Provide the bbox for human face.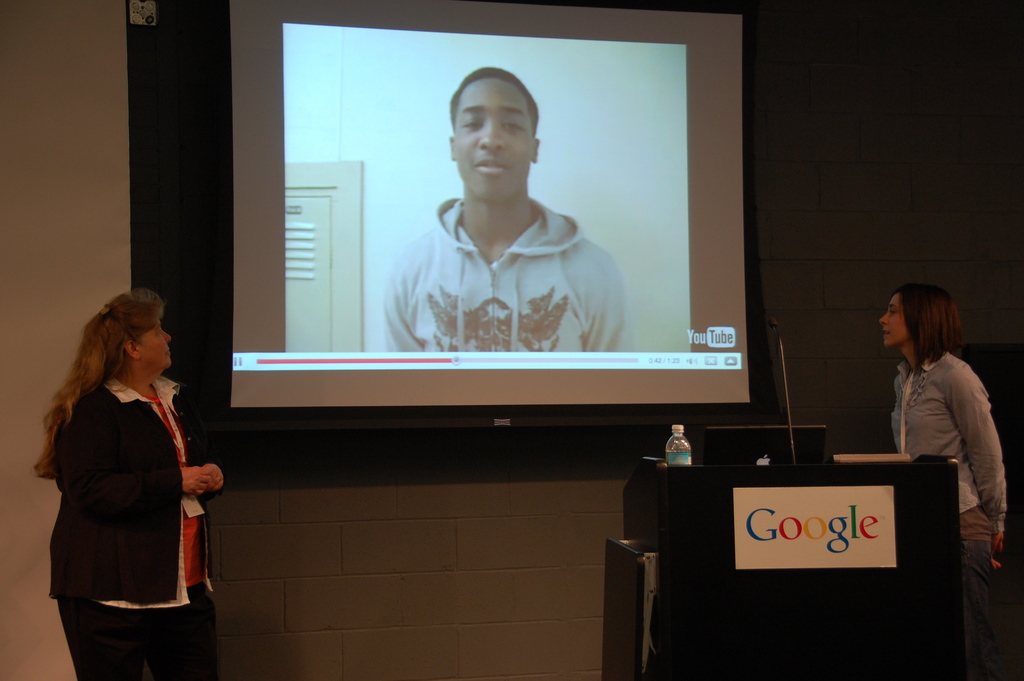
134,319,170,372.
